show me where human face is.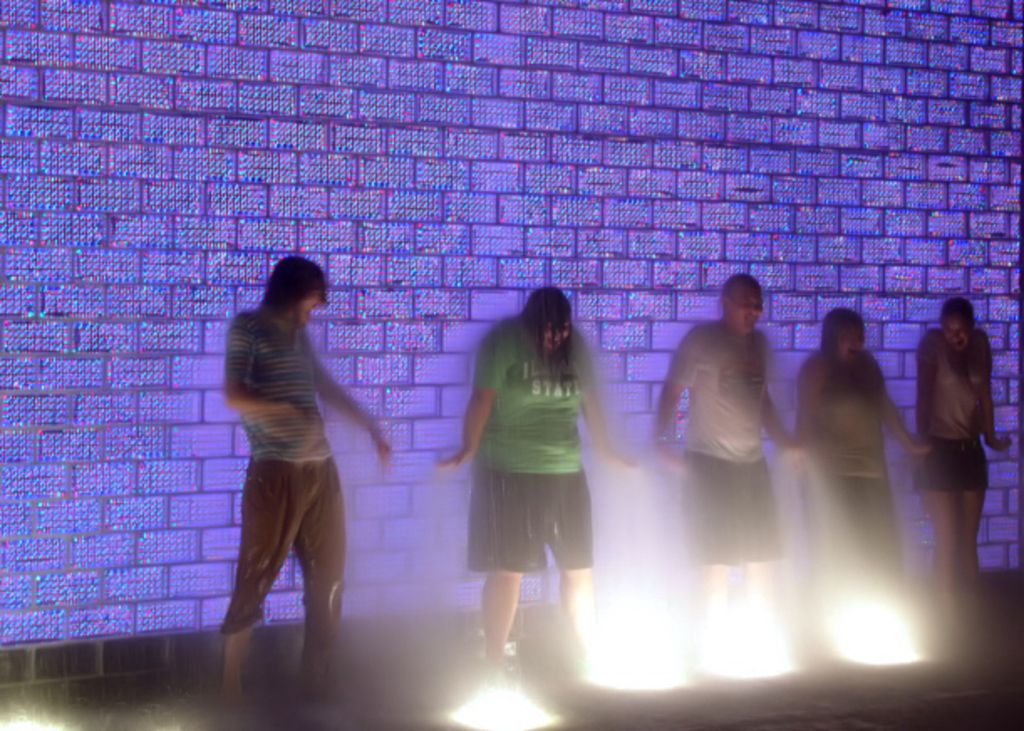
human face is at 545, 322, 575, 352.
